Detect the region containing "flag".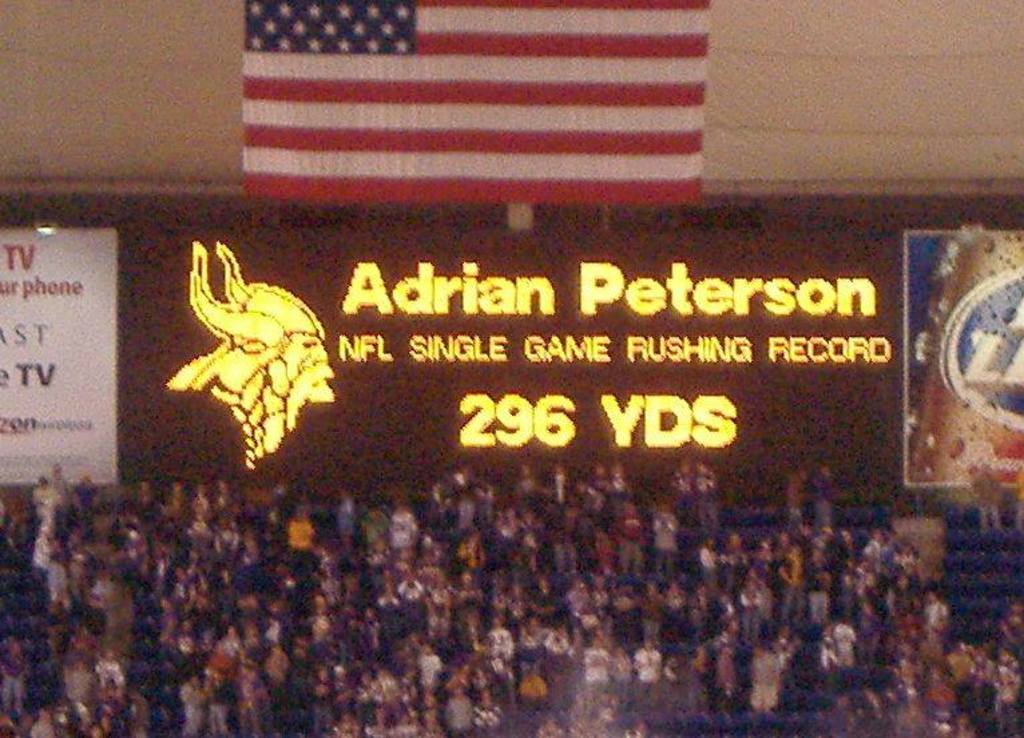
bbox=(210, 36, 737, 226).
